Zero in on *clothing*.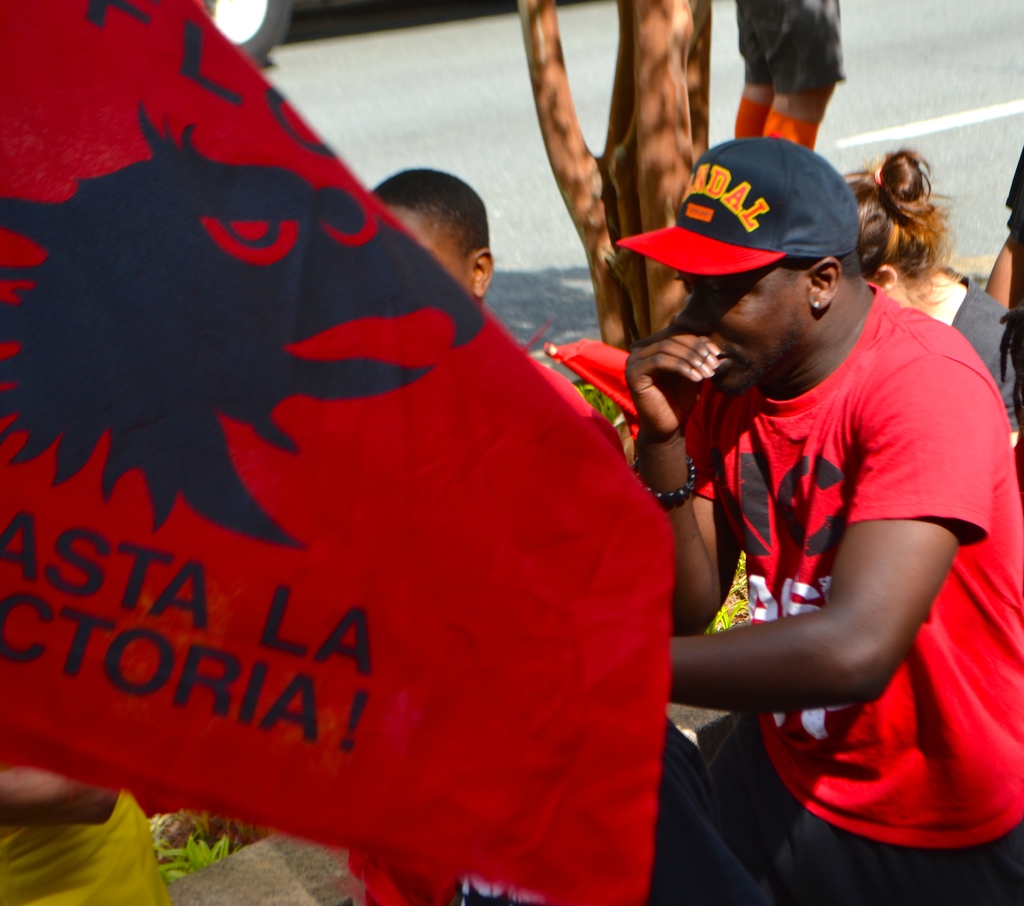
Zeroed in: Rect(948, 264, 1023, 465).
